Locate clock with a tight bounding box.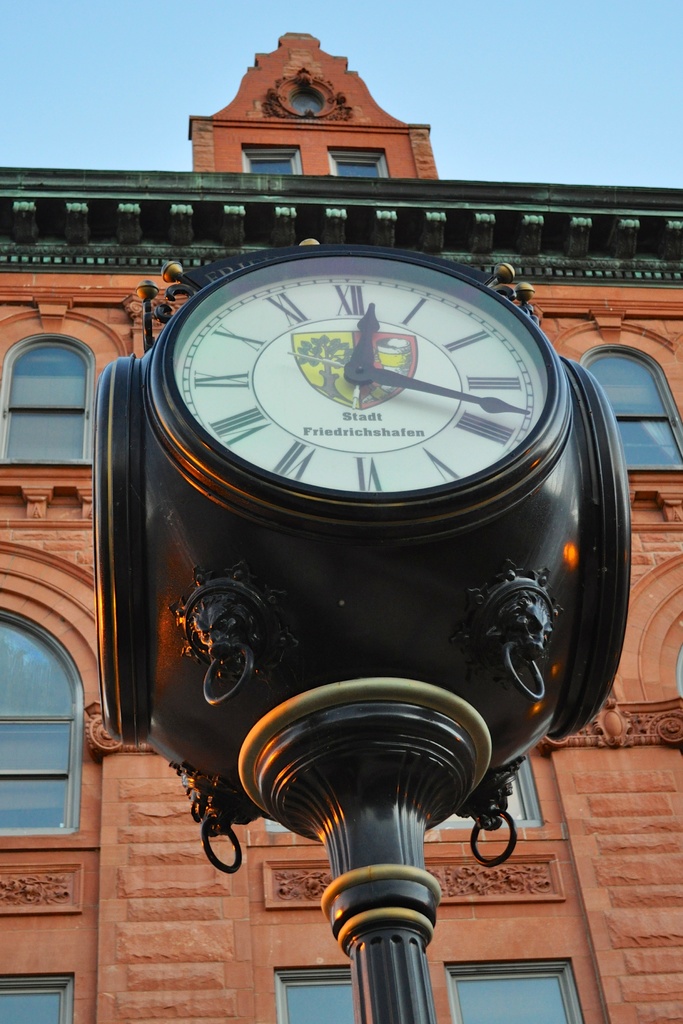
175:271:543:498.
